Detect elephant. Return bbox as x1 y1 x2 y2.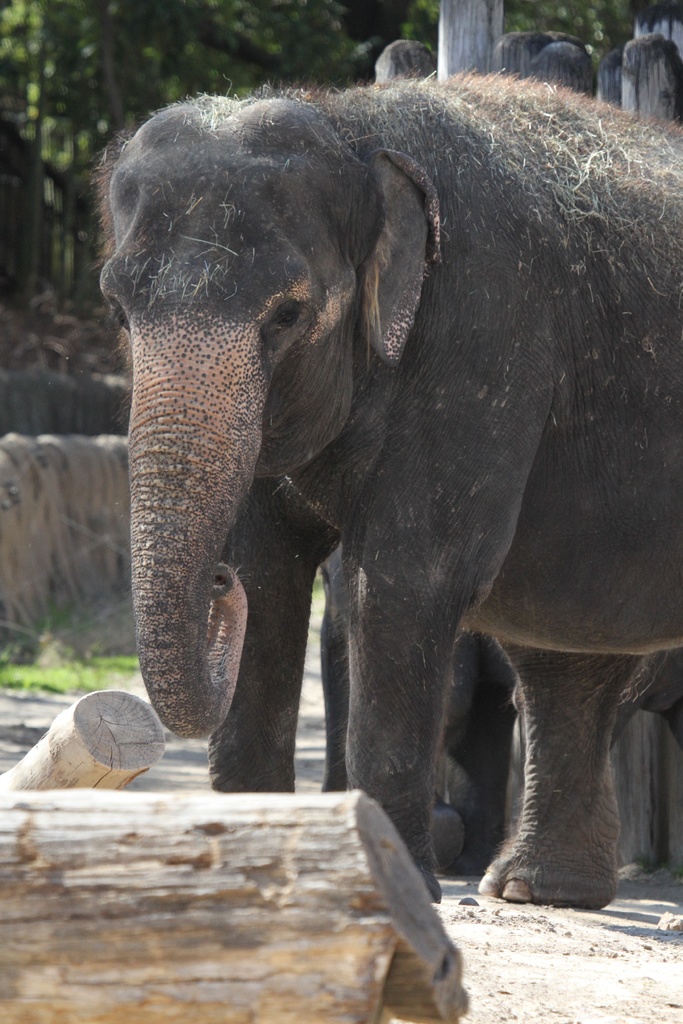
90 83 664 892.
